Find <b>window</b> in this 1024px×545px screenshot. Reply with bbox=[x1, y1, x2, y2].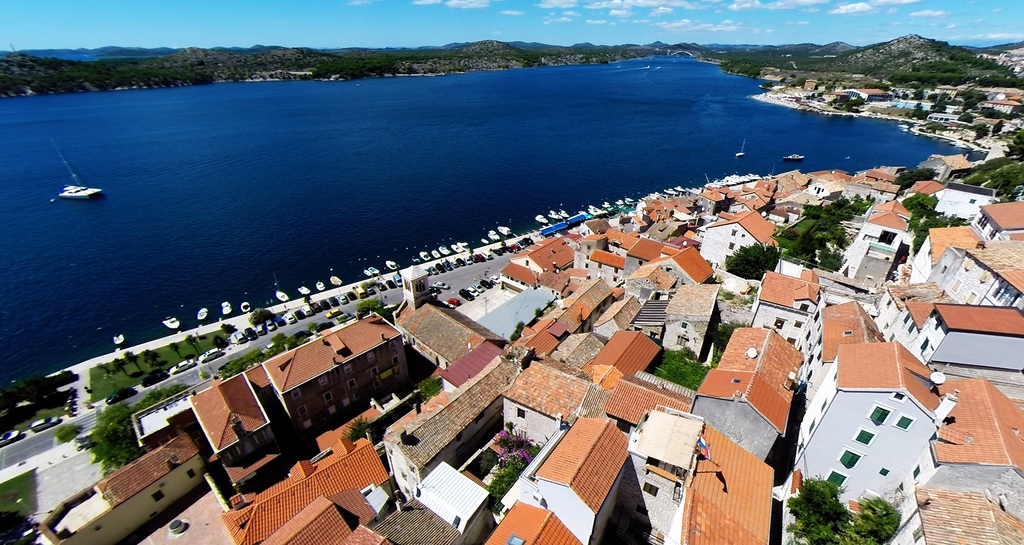
bbox=[875, 228, 897, 247].
